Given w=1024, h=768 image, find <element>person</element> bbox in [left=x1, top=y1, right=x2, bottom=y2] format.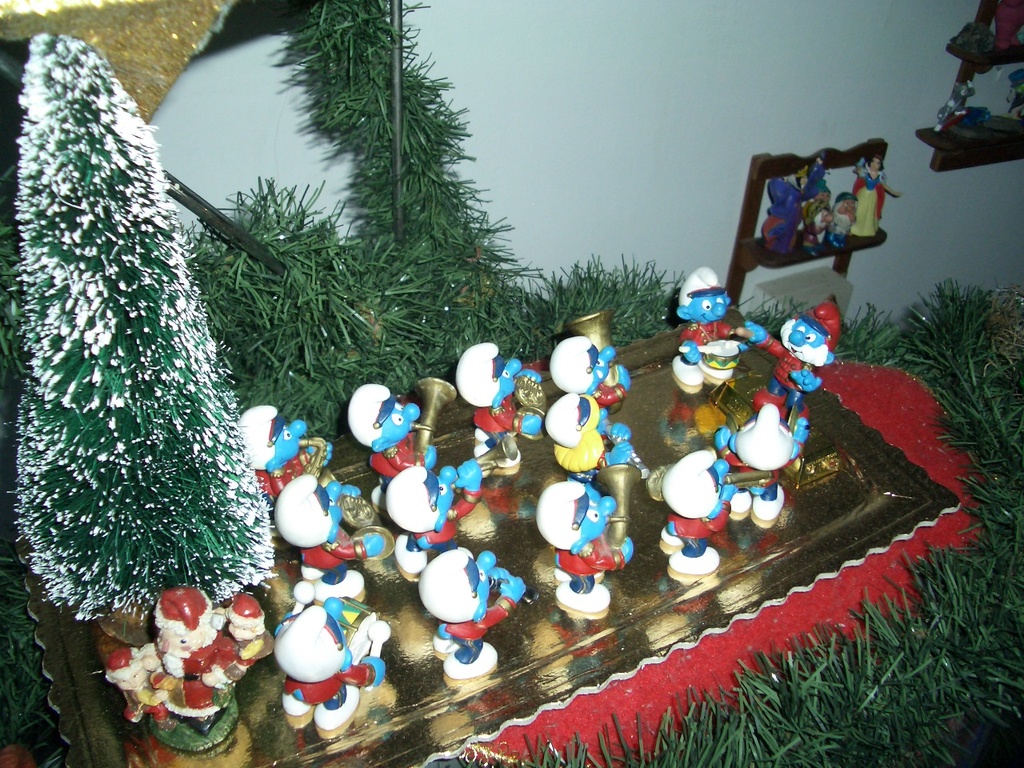
[left=854, top=155, right=901, bottom=231].
